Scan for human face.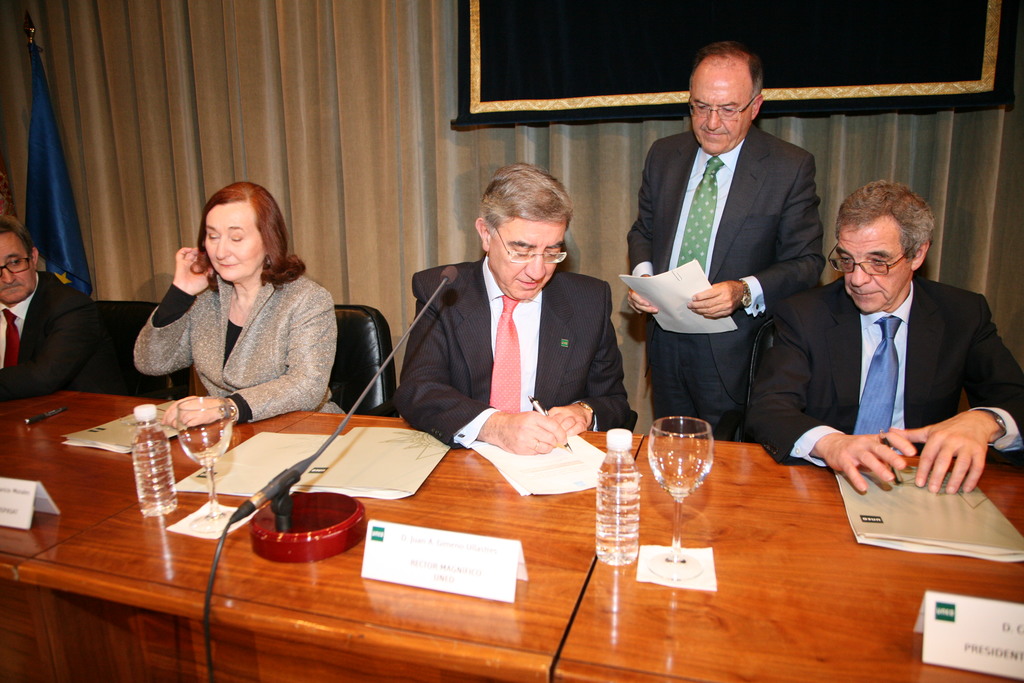
Scan result: <box>204,201,266,281</box>.
